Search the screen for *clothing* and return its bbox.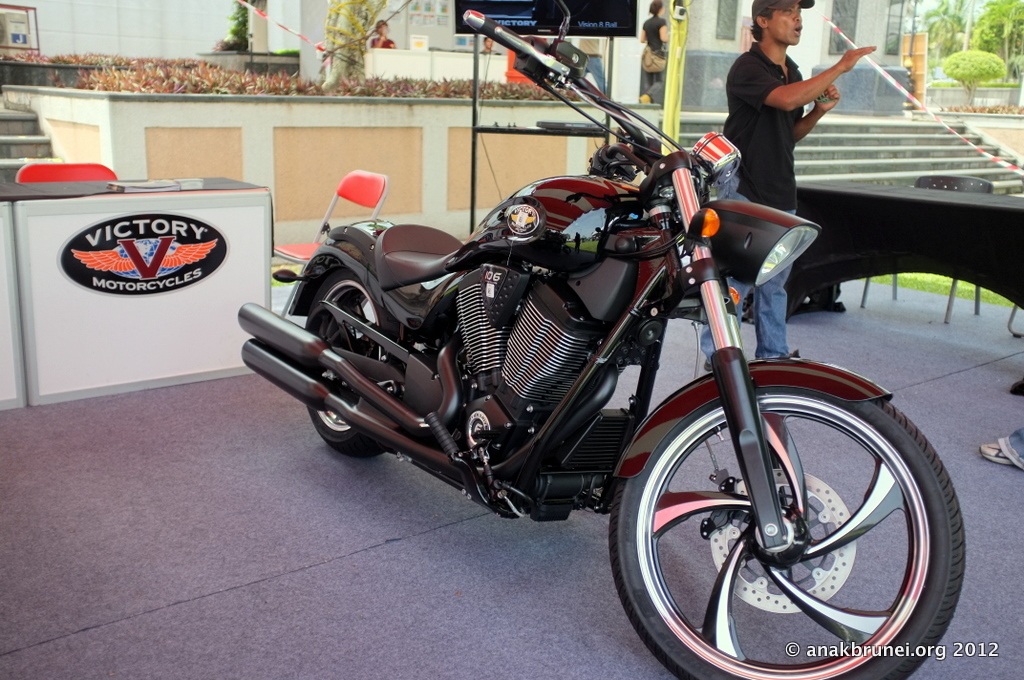
Found: <region>478, 46, 502, 55</region>.
